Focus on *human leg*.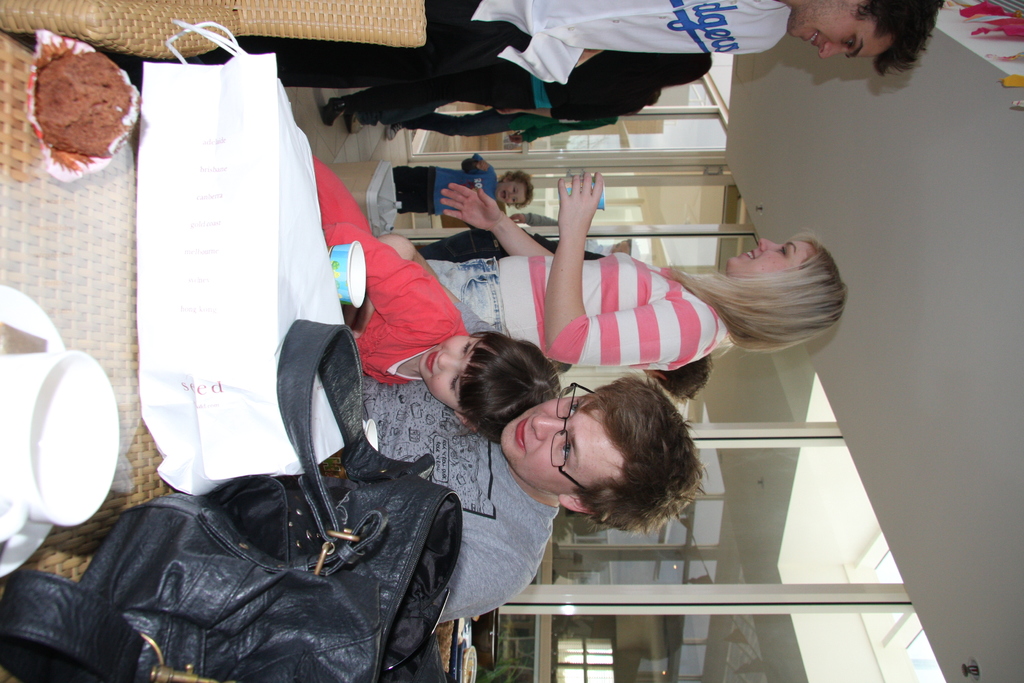
Focused at BBox(99, 1, 531, 83).
